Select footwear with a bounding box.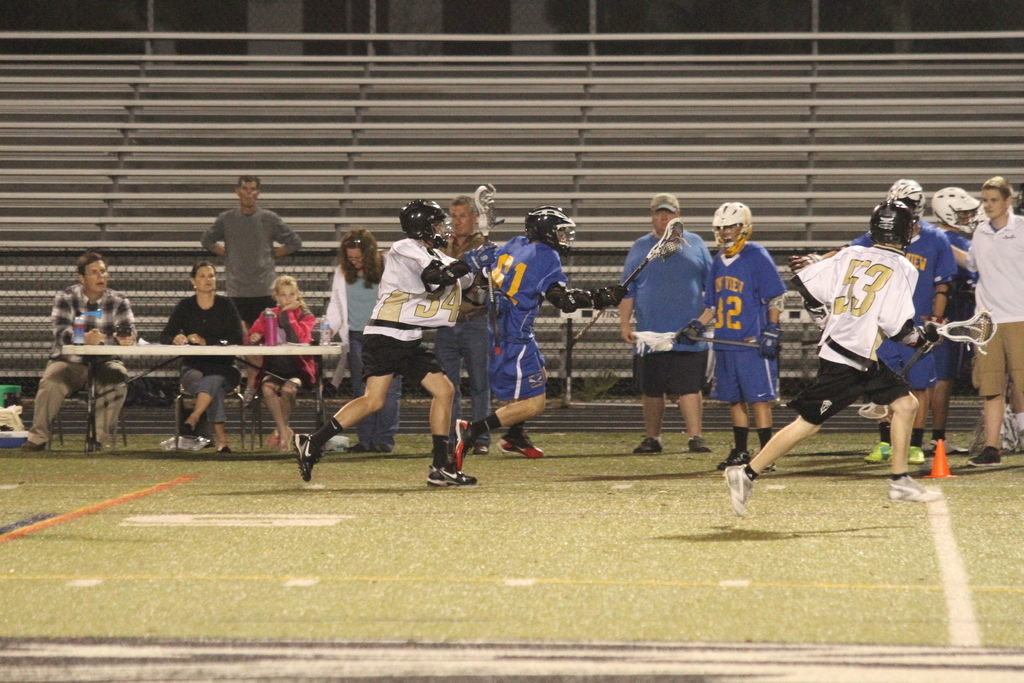
left=970, top=441, right=1002, bottom=470.
